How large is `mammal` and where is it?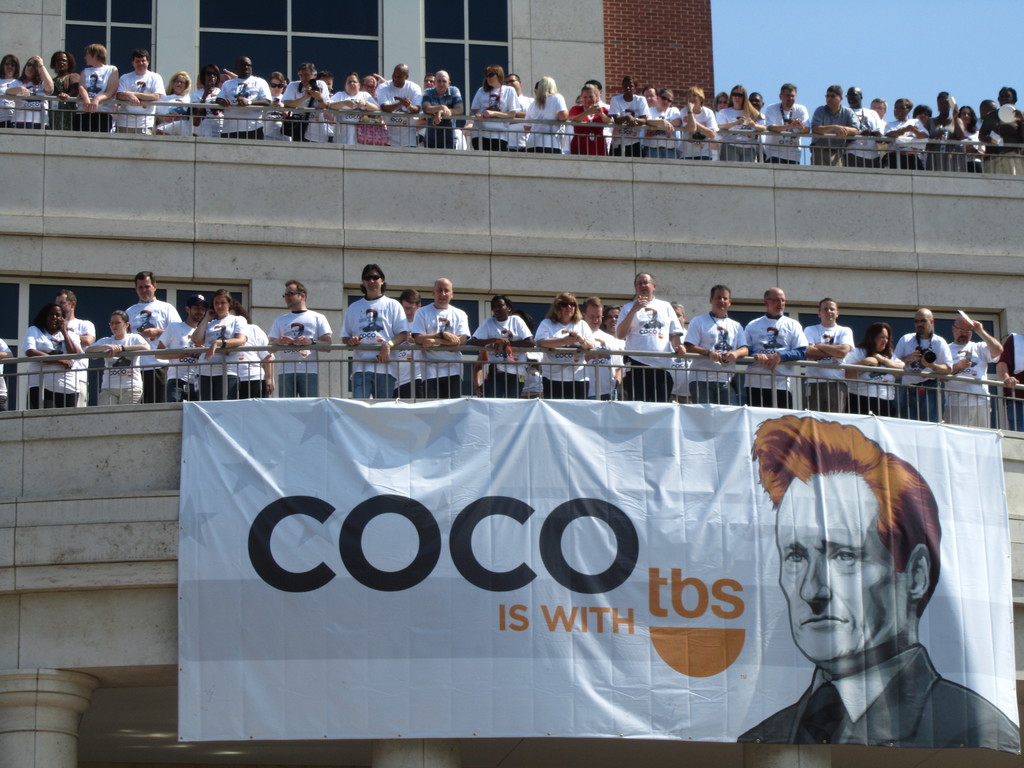
Bounding box: bbox=(749, 287, 808, 405).
